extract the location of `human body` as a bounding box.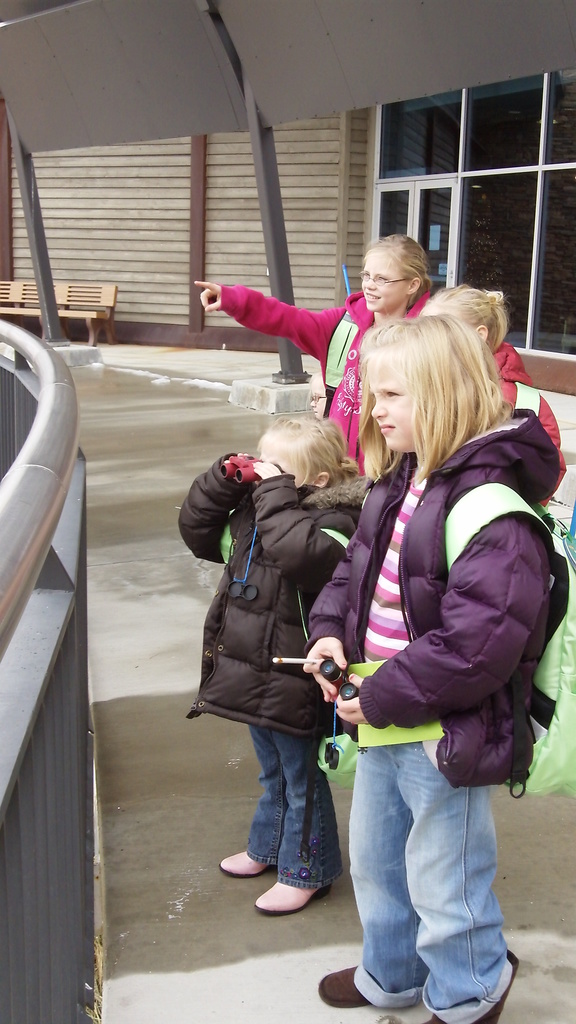
[left=302, top=266, right=567, bottom=1023].
